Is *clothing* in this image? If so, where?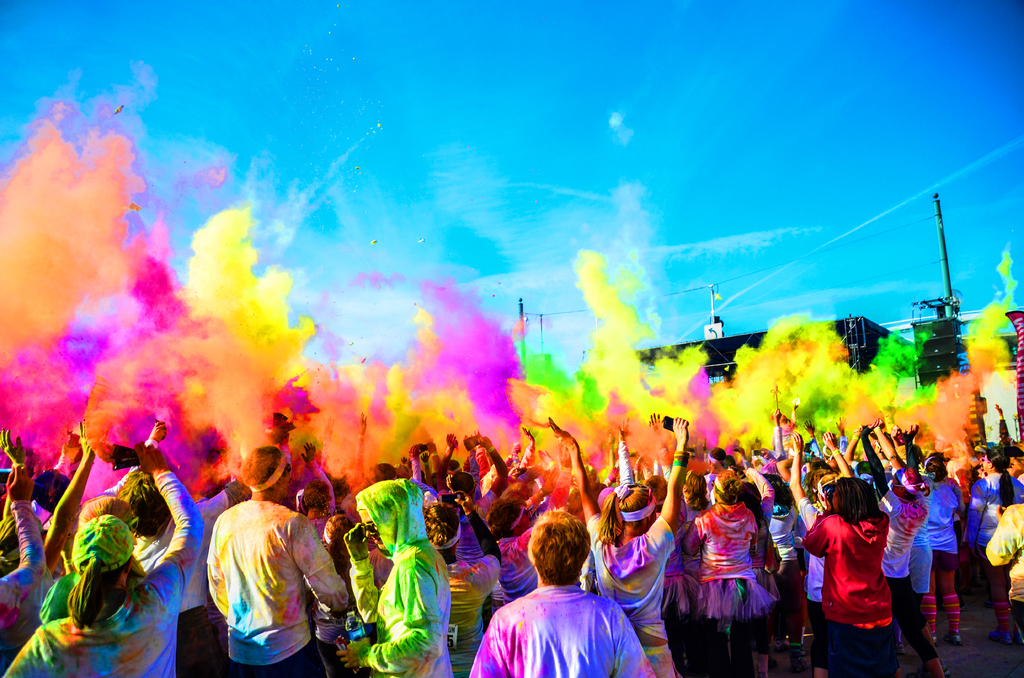
Yes, at bbox=[205, 502, 346, 658].
